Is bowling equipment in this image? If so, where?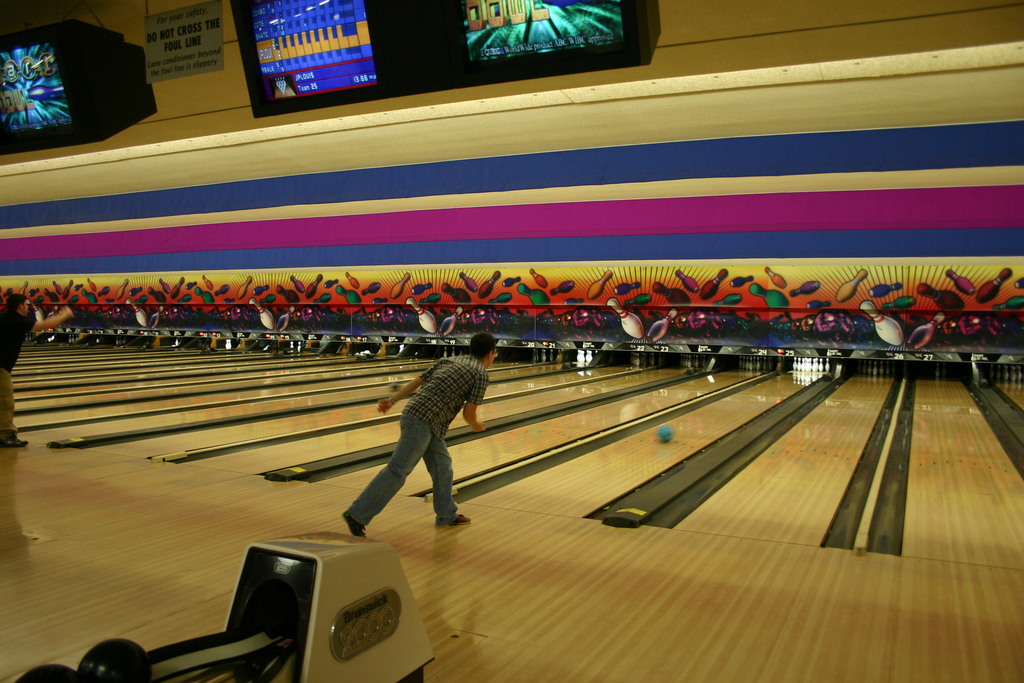
Yes, at [left=250, top=284, right=270, bottom=294].
